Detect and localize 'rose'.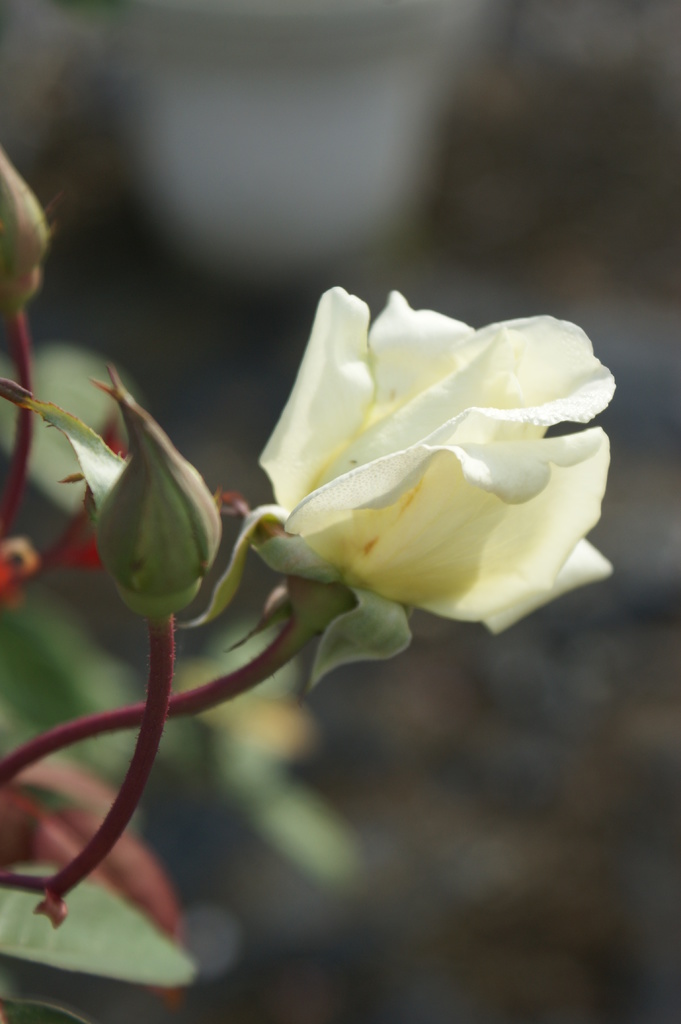
Localized at 259, 279, 624, 636.
